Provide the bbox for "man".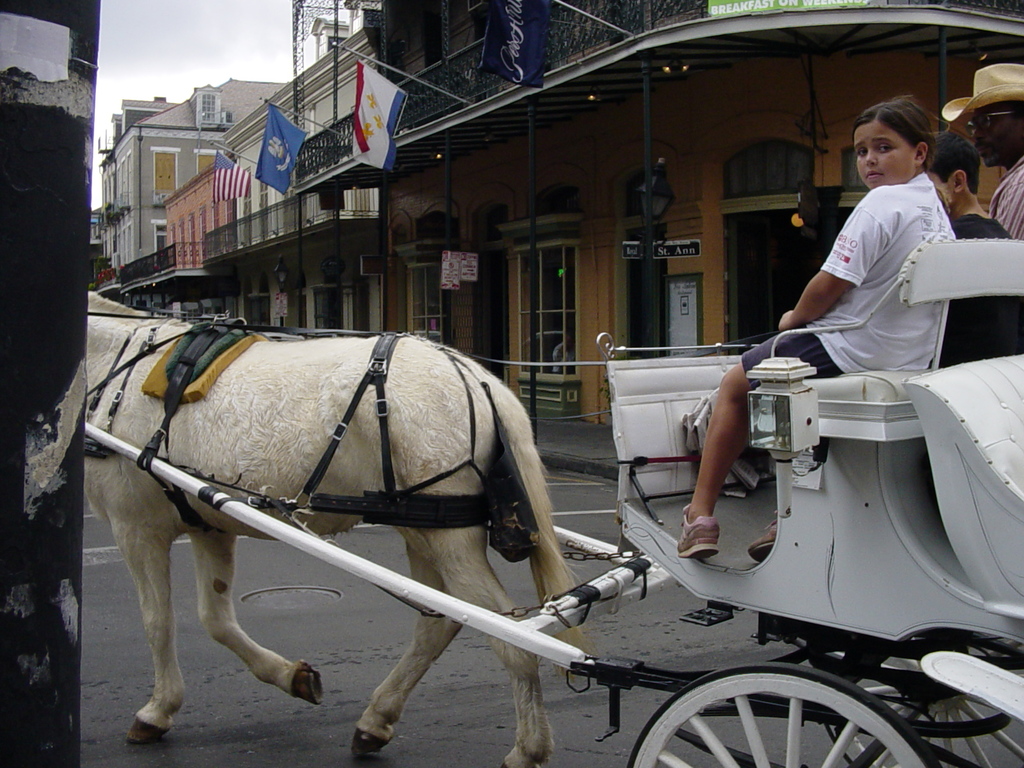
crop(941, 54, 1023, 243).
